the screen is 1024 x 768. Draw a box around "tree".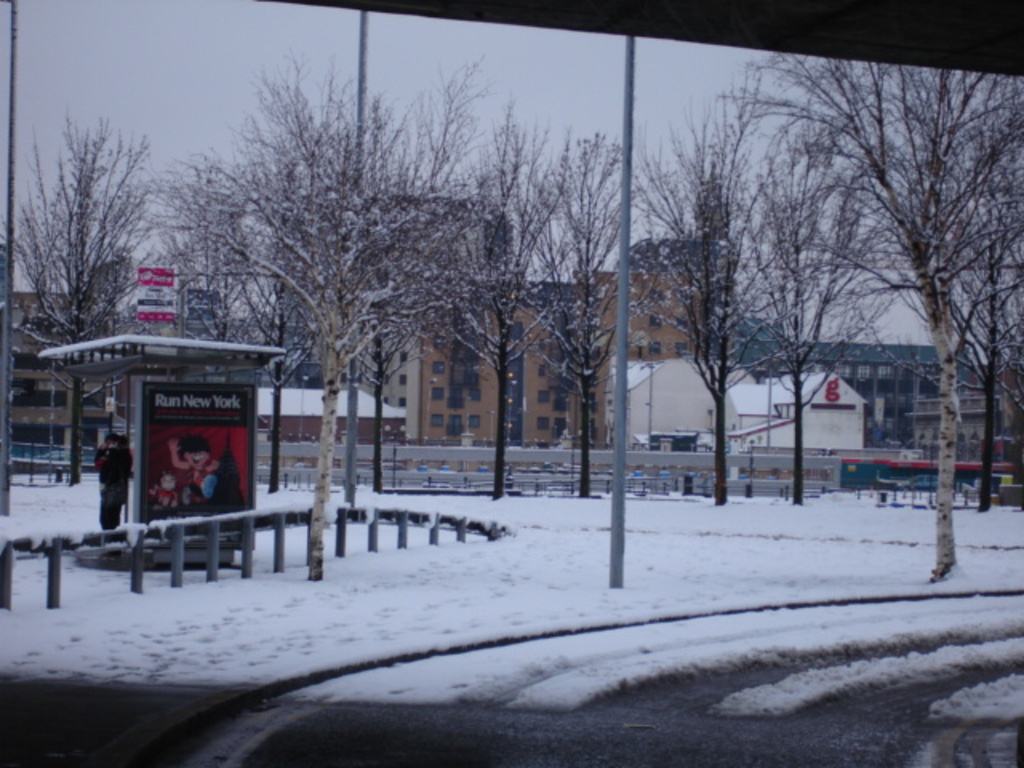
crop(146, 141, 282, 350).
